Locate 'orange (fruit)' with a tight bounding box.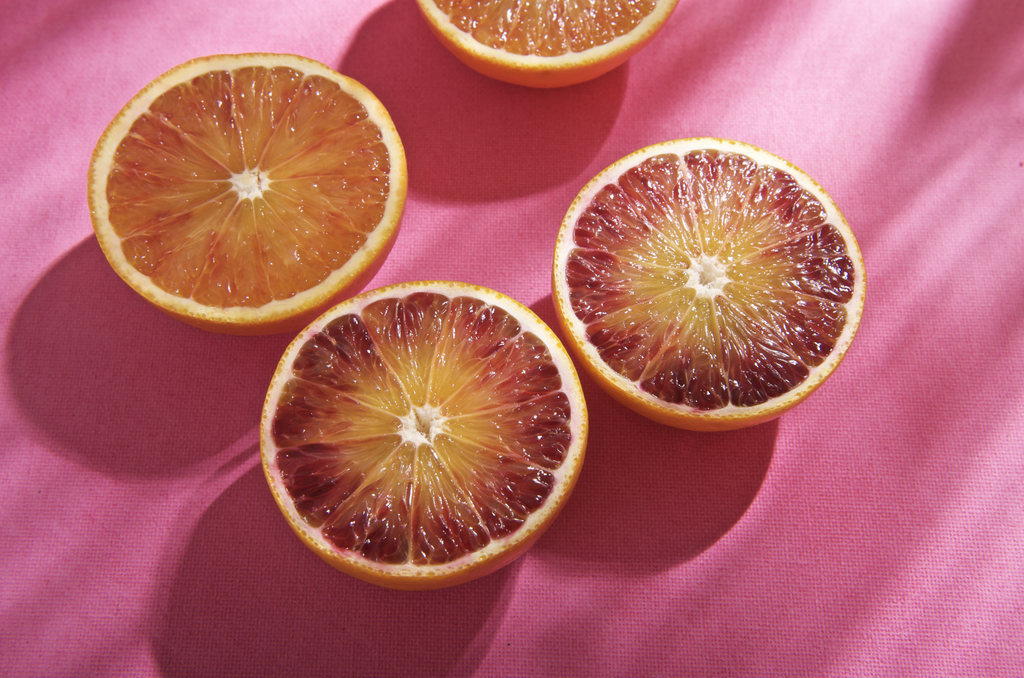
Rect(253, 275, 596, 588).
